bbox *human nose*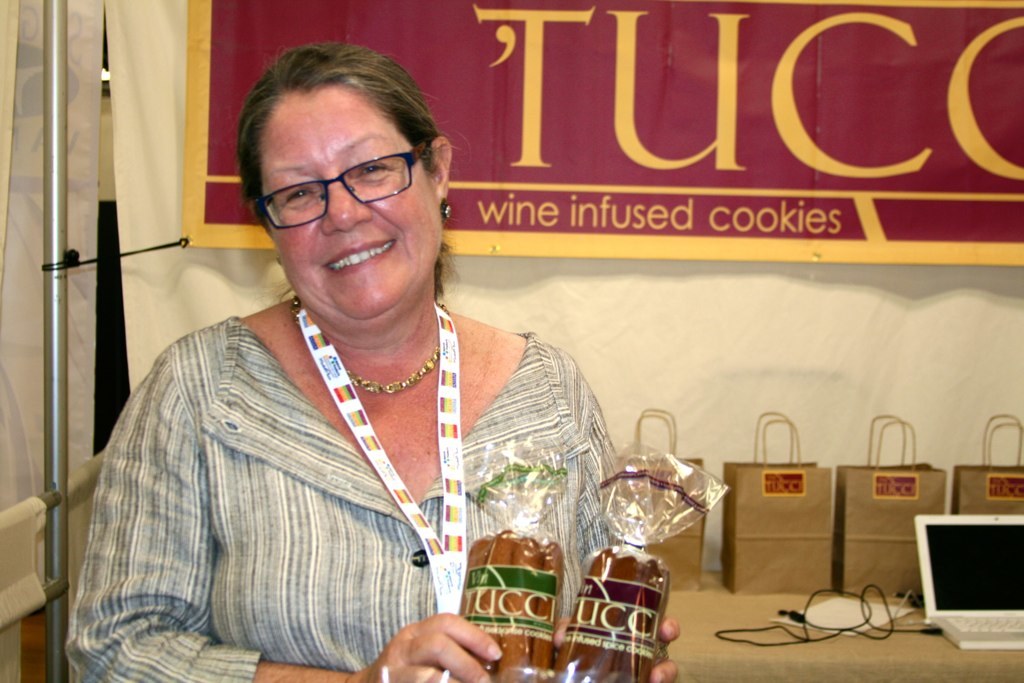
[319,176,372,235]
